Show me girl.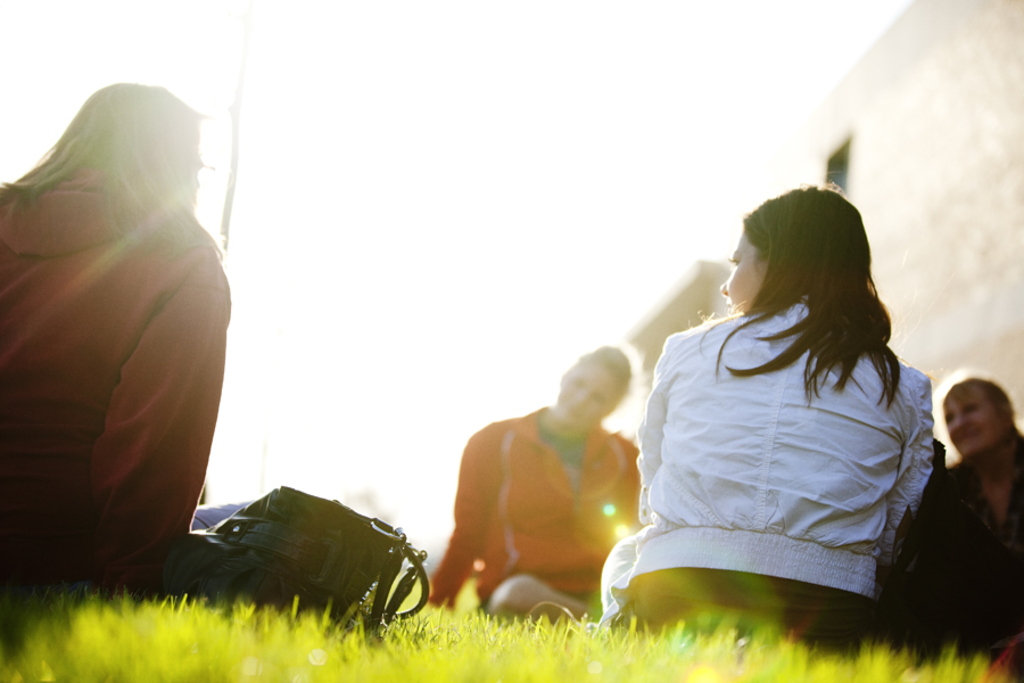
girl is here: (427,346,655,628).
